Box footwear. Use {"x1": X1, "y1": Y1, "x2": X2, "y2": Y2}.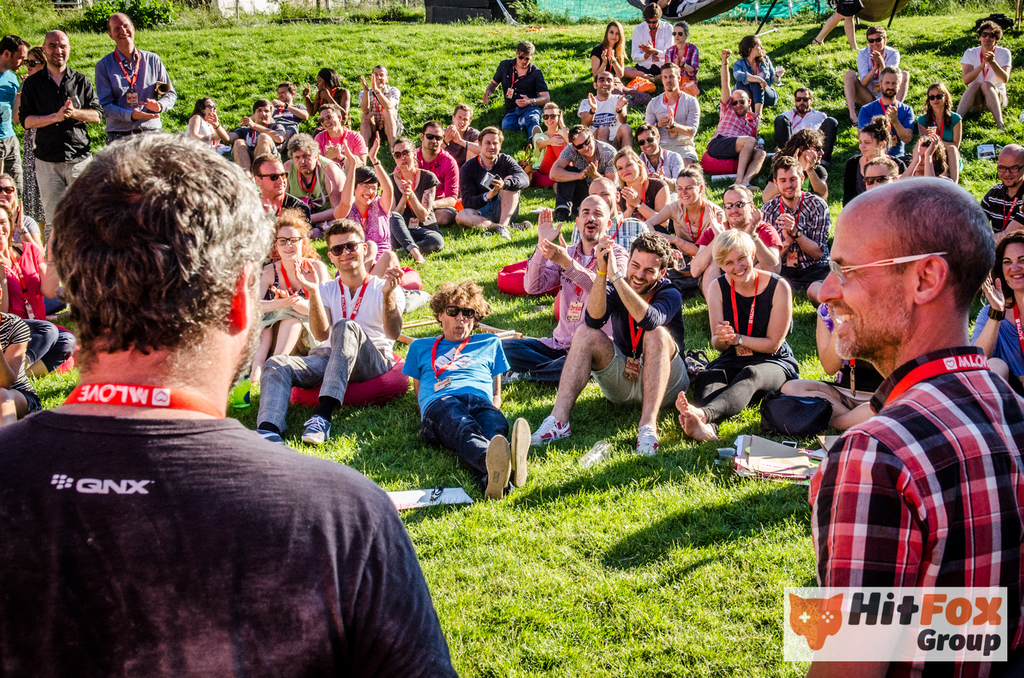
{"x1": 496, "y1": 223, "x2": 511, "y2": 244}.
